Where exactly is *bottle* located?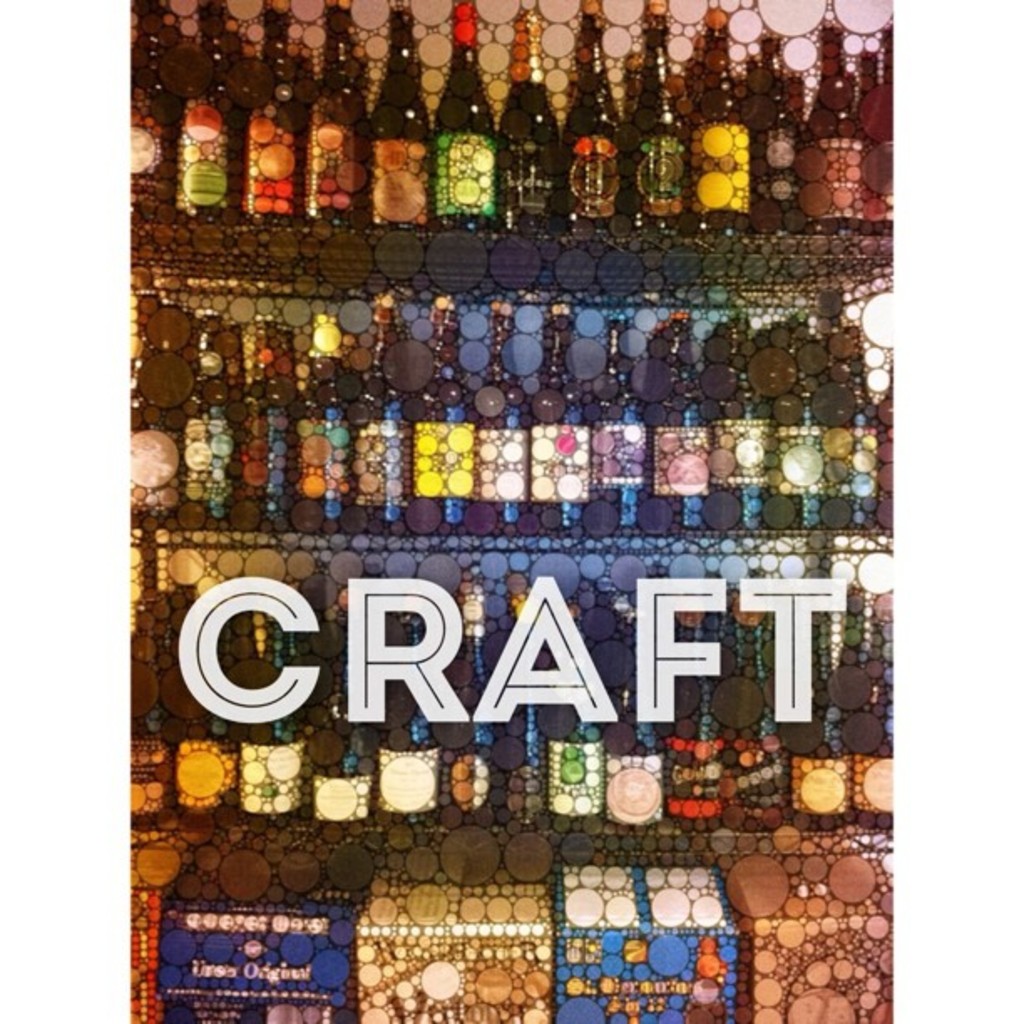
Its bounding box is (435,0,507,229).
